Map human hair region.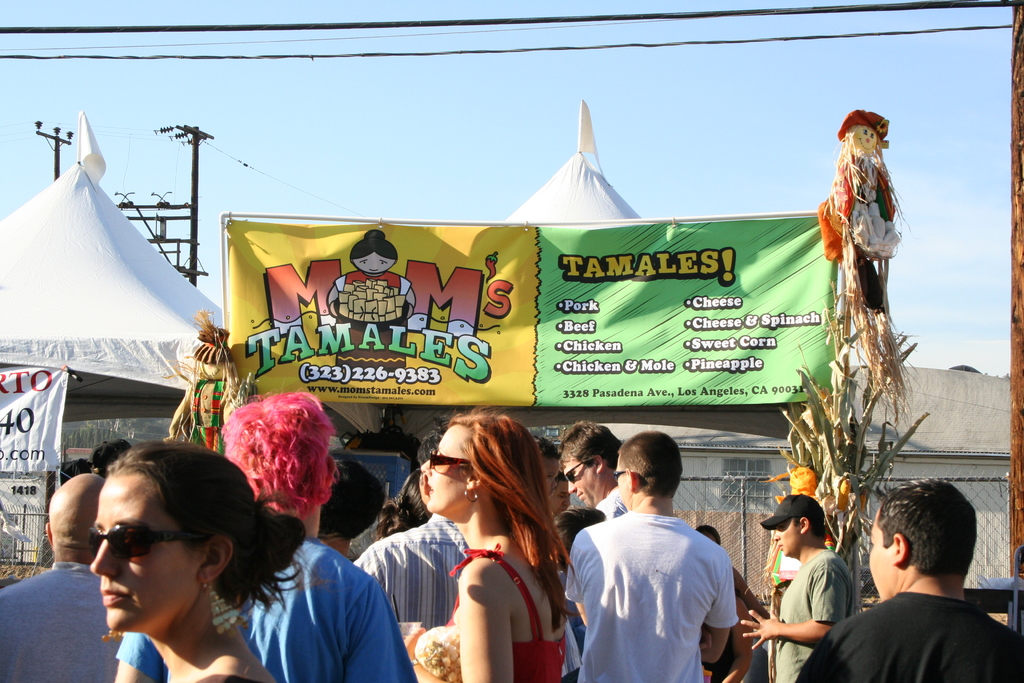
Mapped to (618,427,682,505).
